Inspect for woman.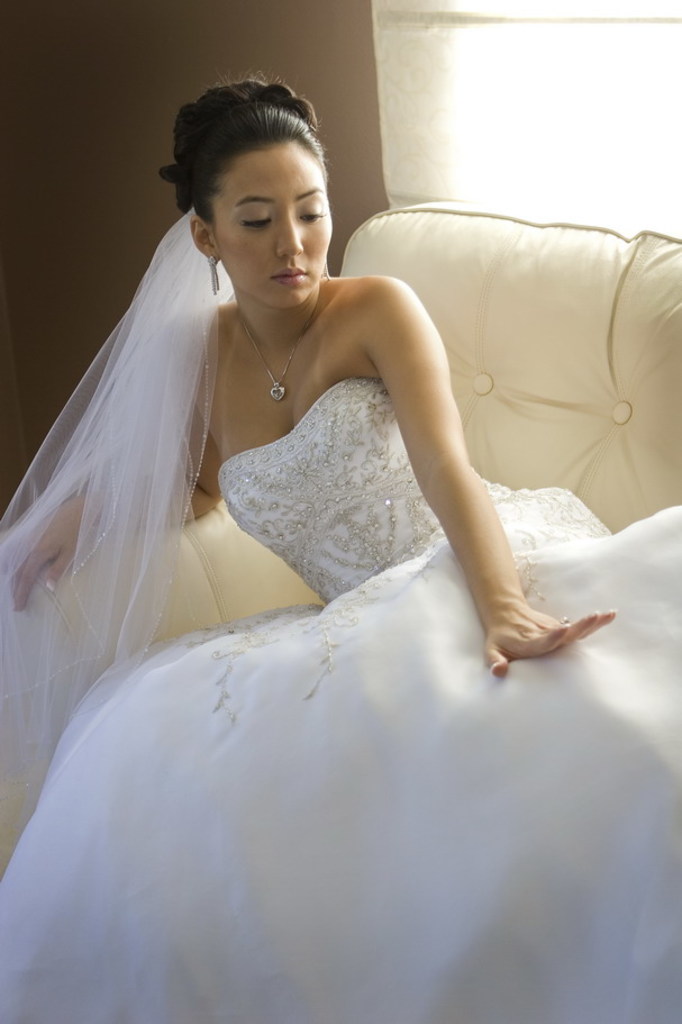
Inspection: [0, 96, 584, 794].
